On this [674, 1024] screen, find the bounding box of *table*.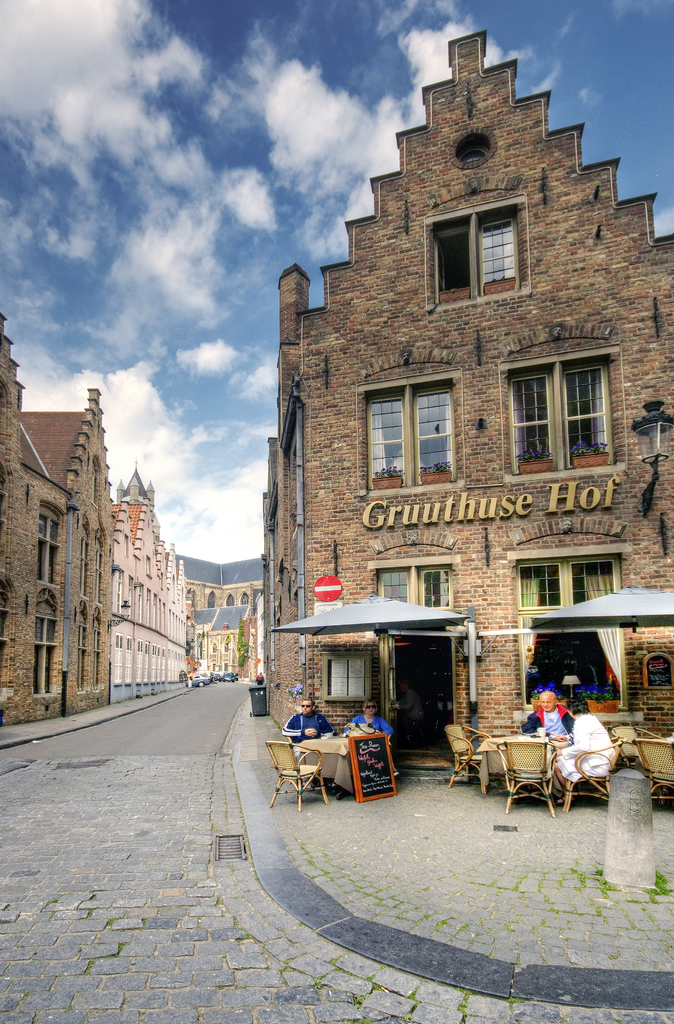
Bounding box: BBox(275, 730, 392, 804).
